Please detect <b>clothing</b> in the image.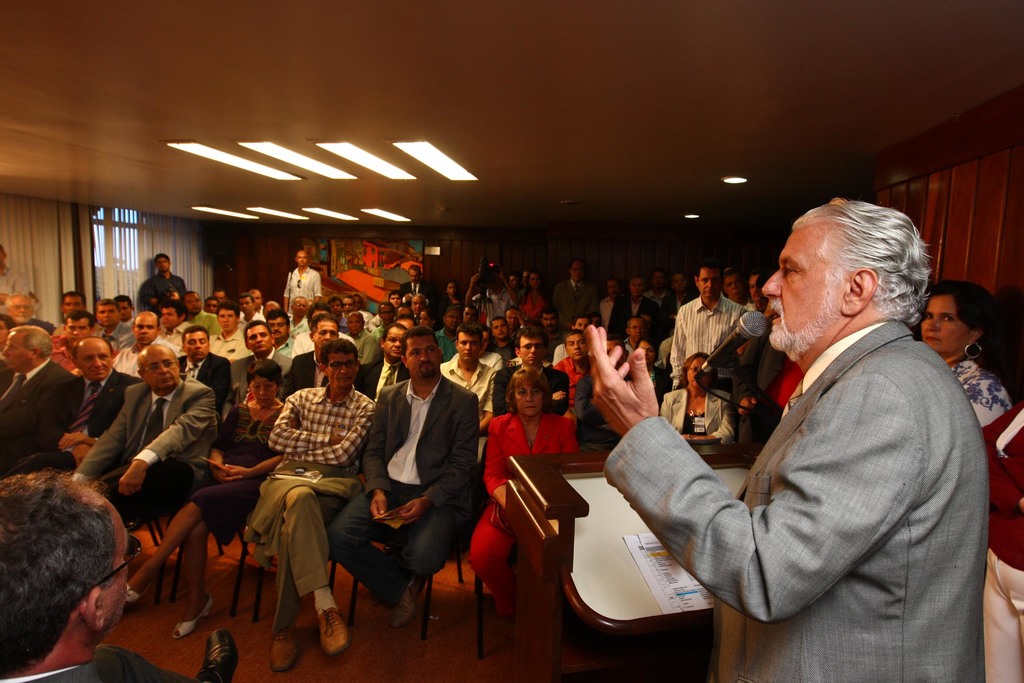
287,328,351,353.
